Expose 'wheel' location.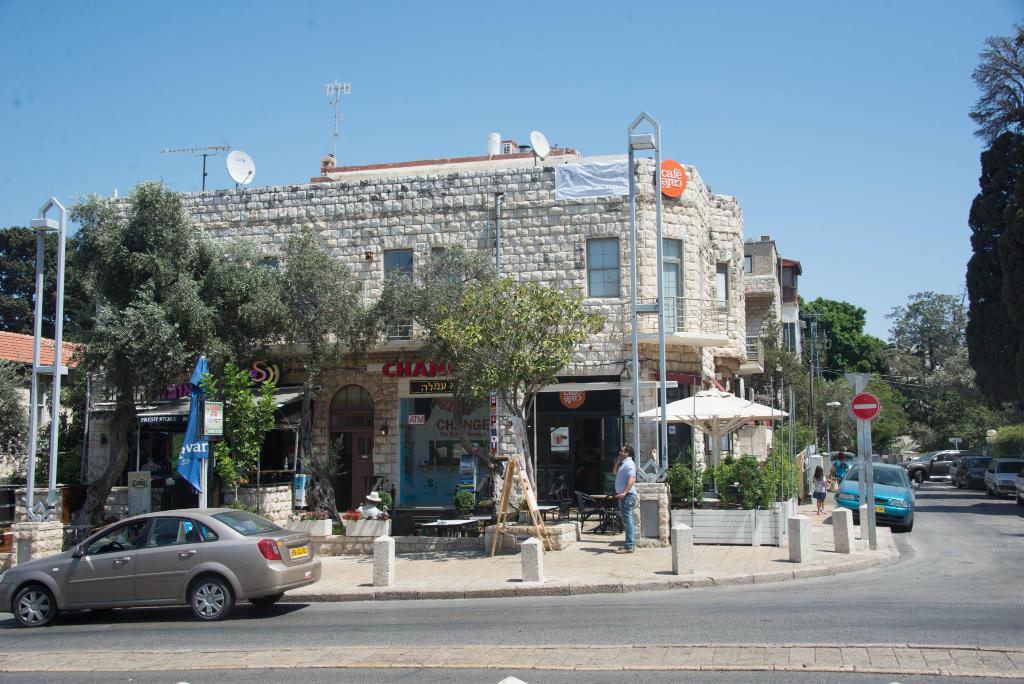
Exposed at box(12, 583, 63, 628).
